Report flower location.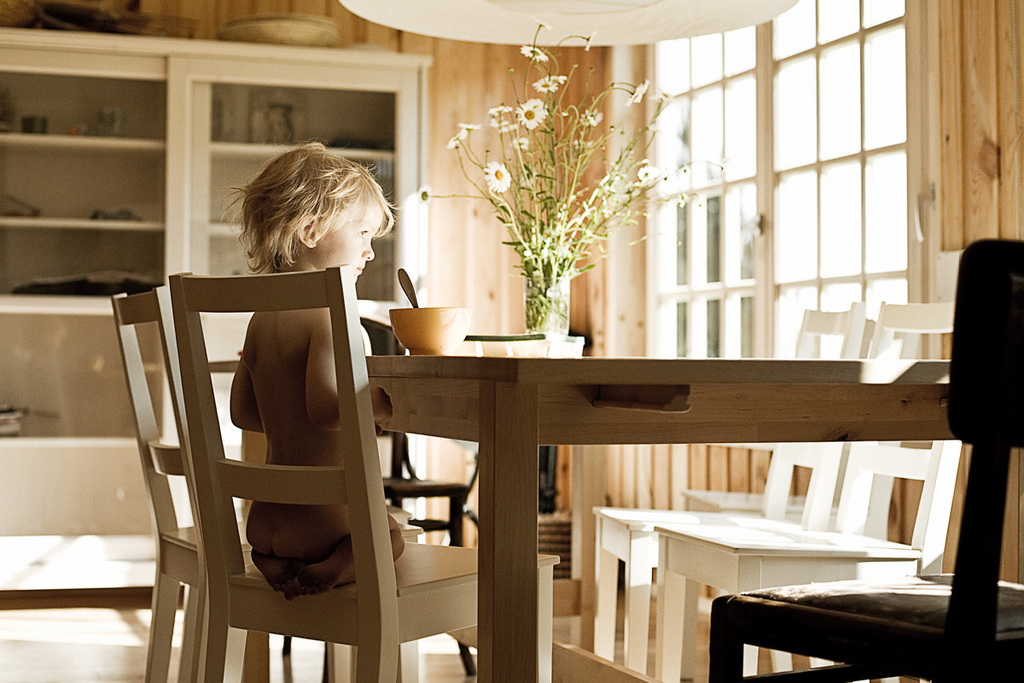
Report: [left=479, top=159, right=510, bottom=190].
